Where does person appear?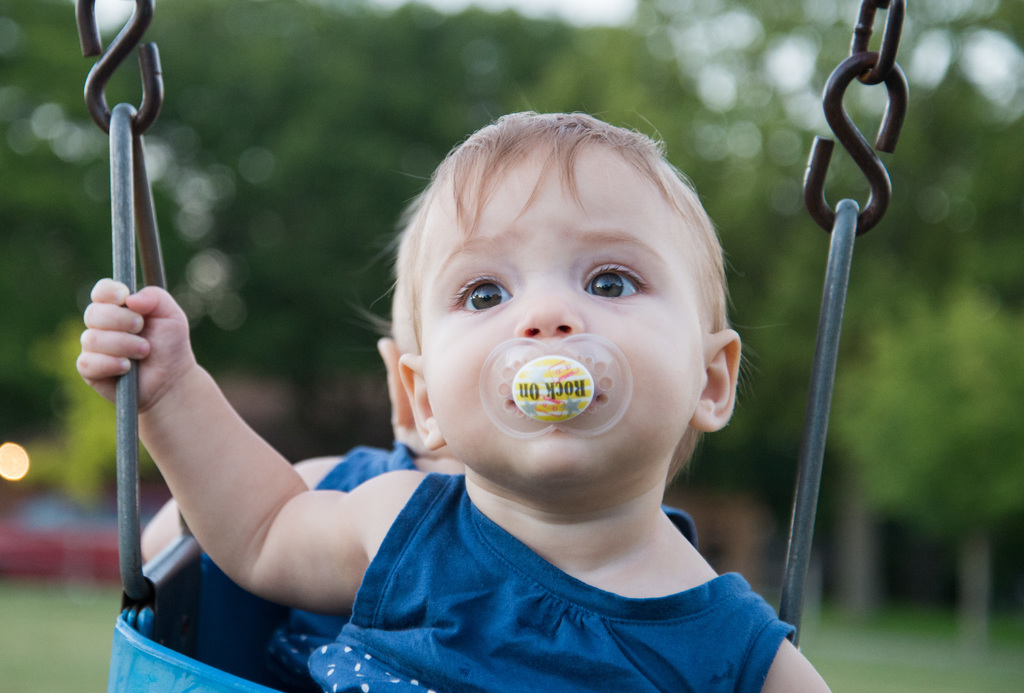
Appears at [165, 77, 717, 675].
